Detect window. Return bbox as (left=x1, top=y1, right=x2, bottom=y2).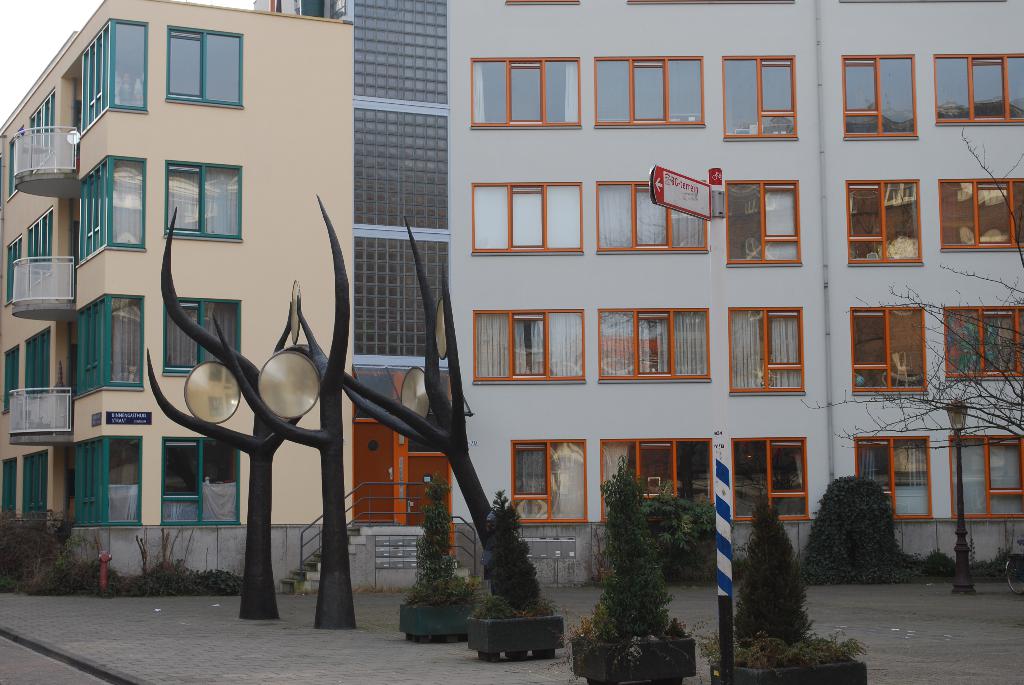
(left=593, top=56, right=705, bottom=127).
